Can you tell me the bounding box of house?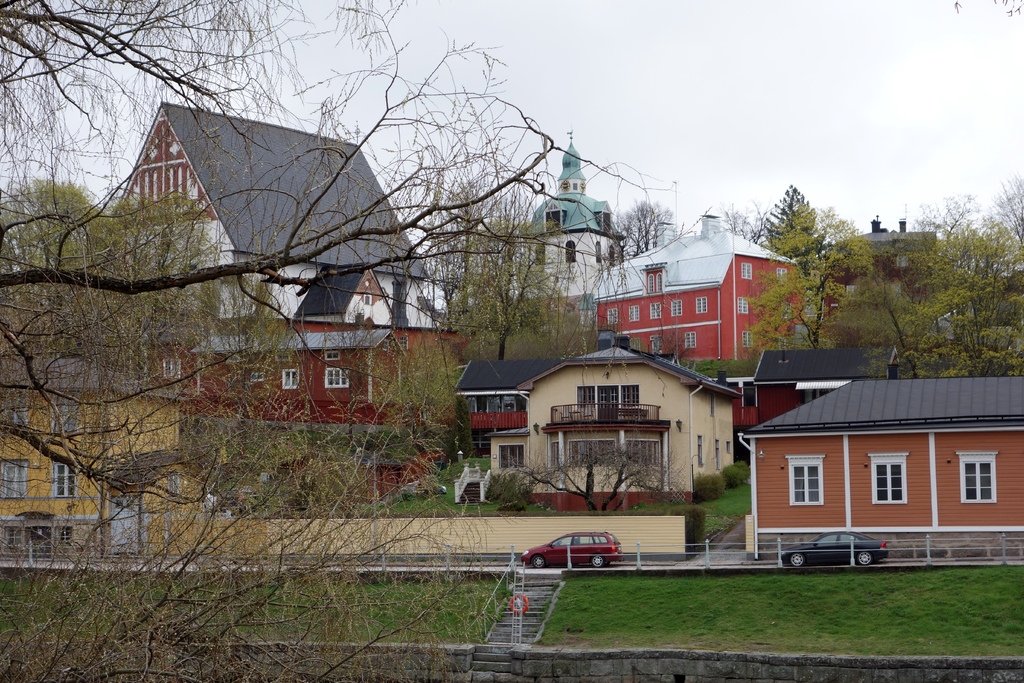
[803,214,947,342].
